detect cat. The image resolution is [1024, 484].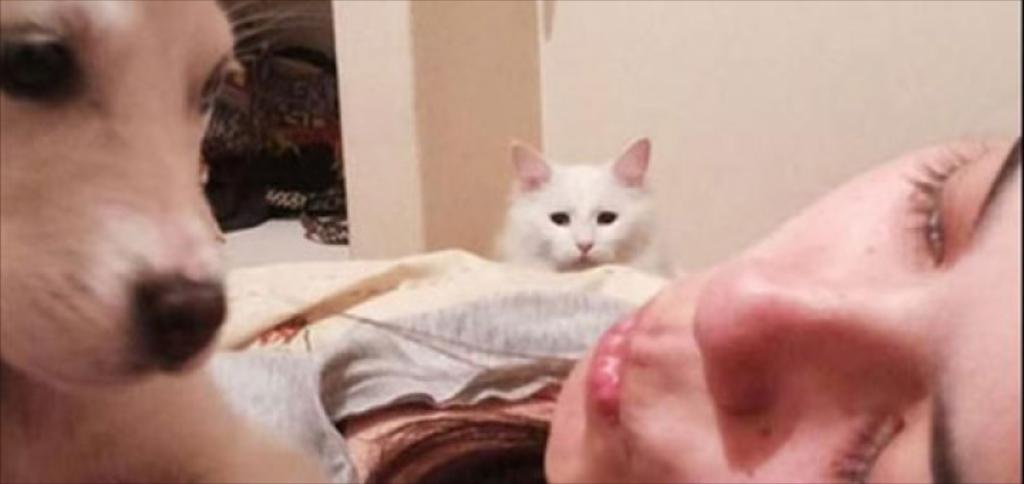
[492,137,668,272].
